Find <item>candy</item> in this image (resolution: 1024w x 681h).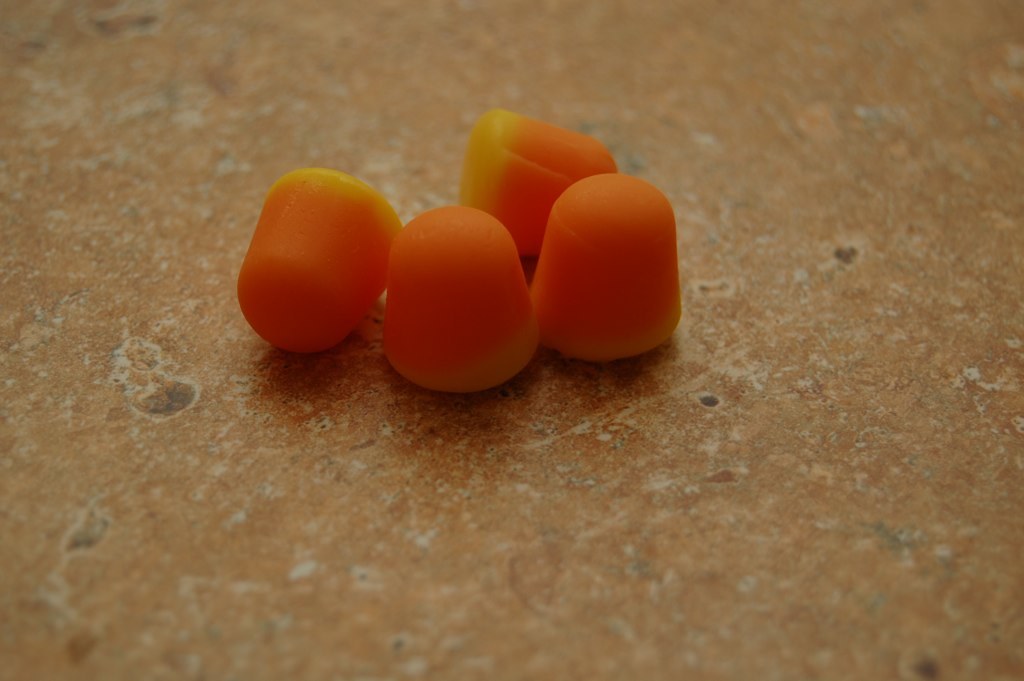
{"x1": 531, "y1": 169, "x2": 679, "y2": 351}.
